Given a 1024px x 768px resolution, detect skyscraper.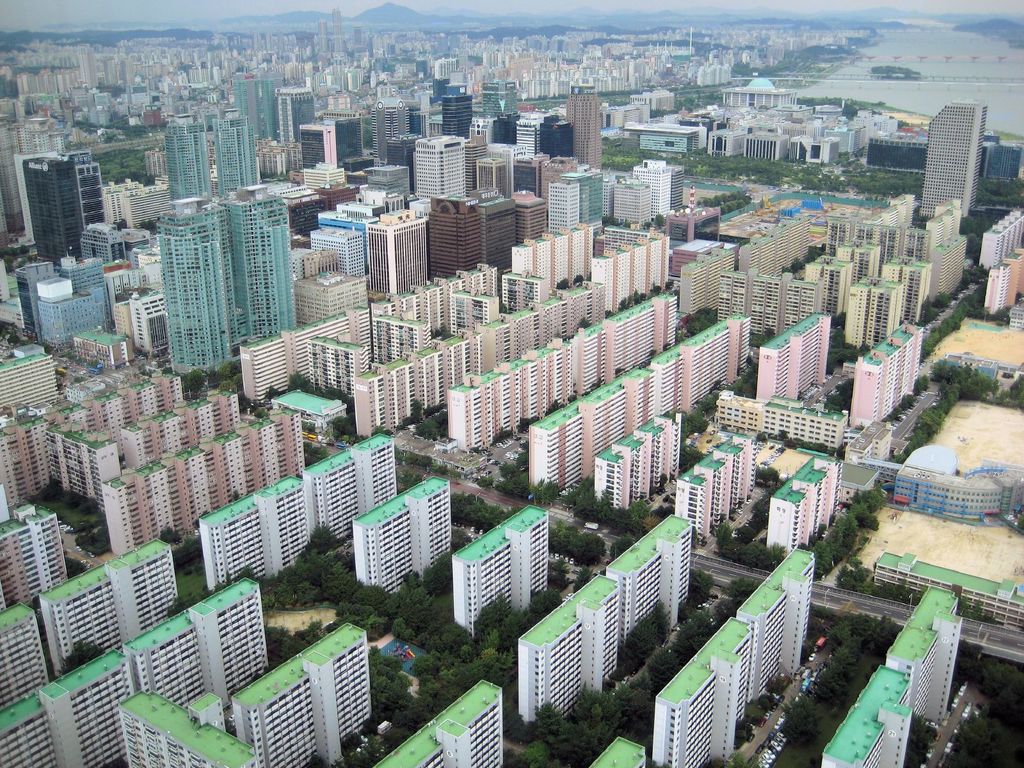
bbox=[532, 373, 662, 498].
